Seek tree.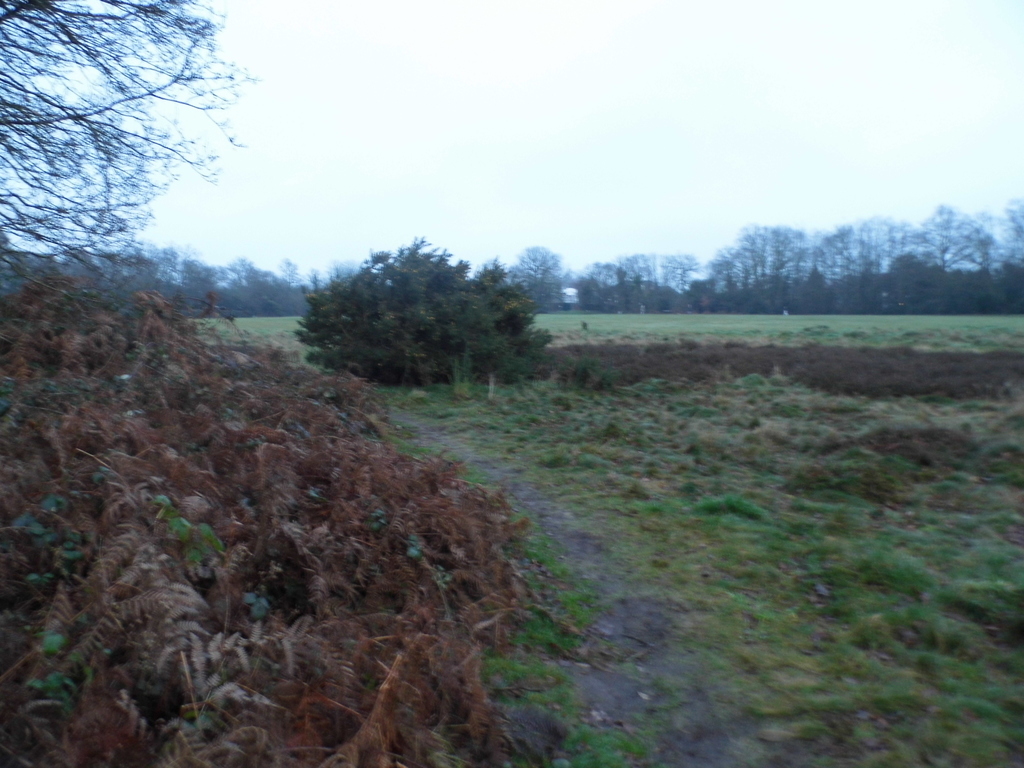
[left=0, top=0, right=256, bottom=291].
